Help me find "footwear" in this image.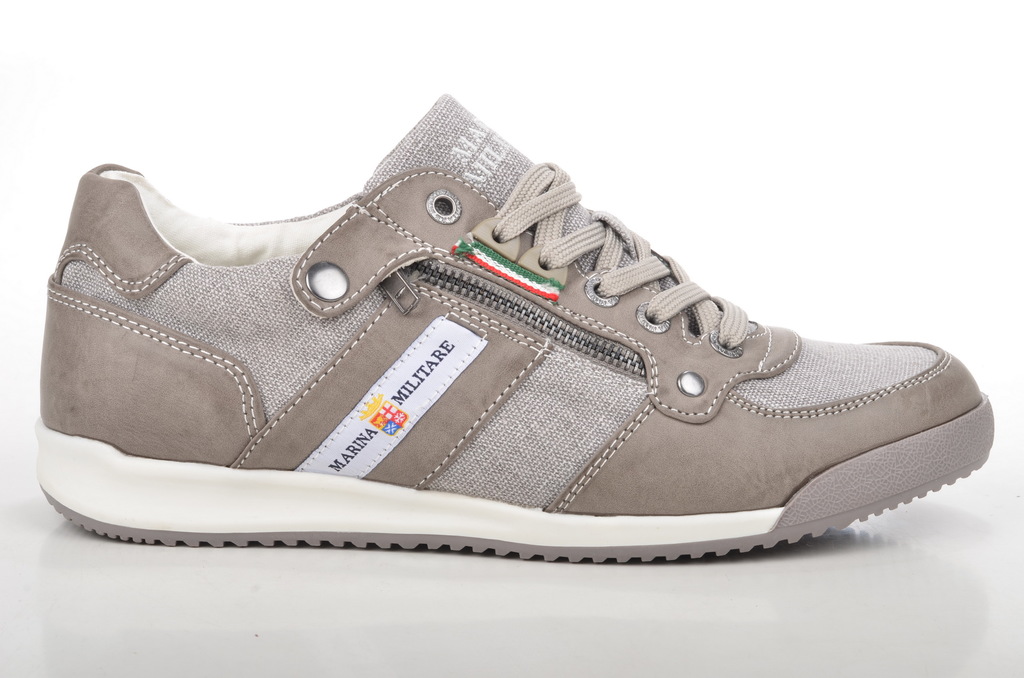
Found it: select_region(17, 79, 1004, 575).
